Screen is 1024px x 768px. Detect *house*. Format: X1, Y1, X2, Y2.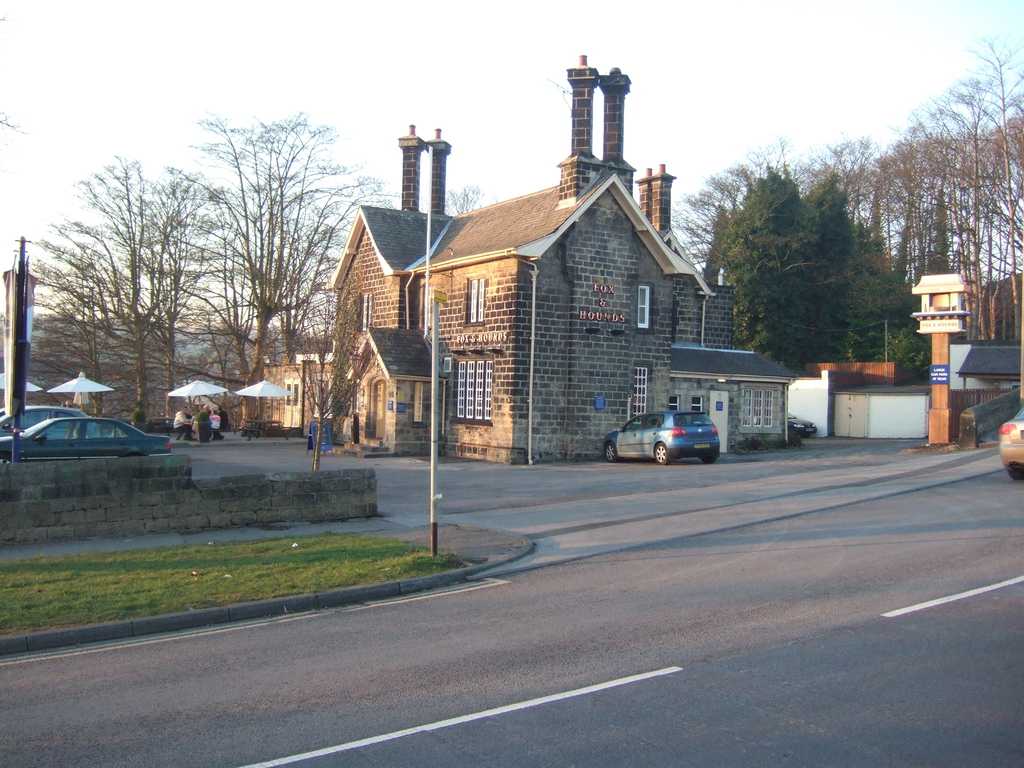
319, 52, 788, 465.
